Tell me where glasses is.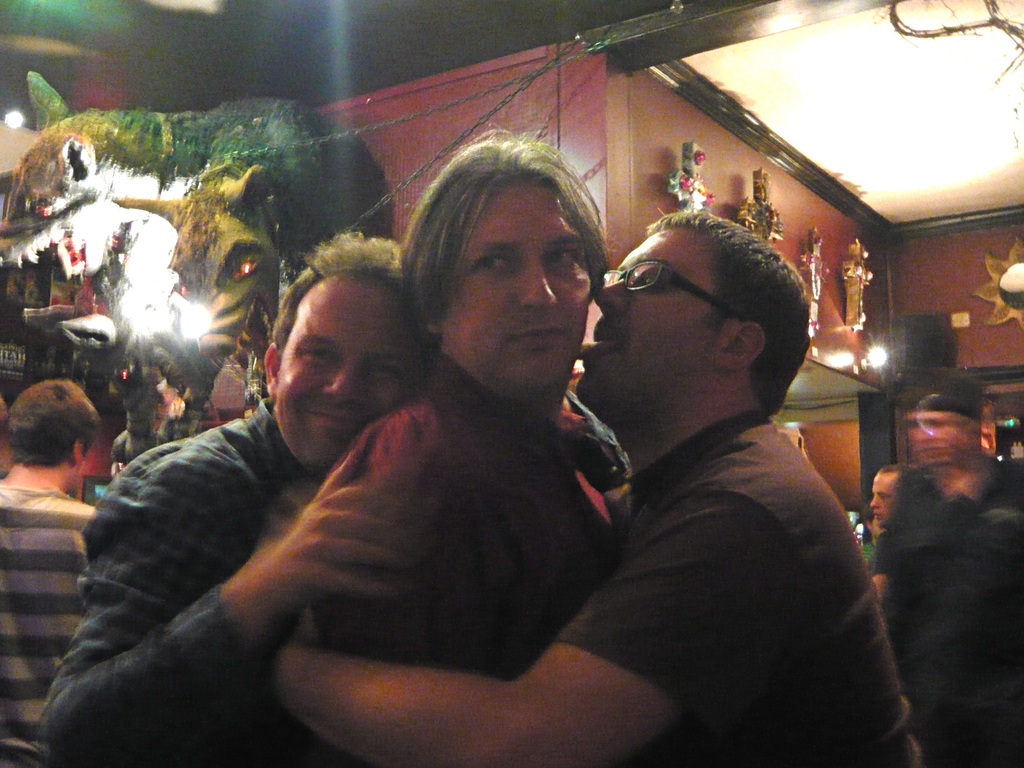
glasses is at <region>602, 255, 753, 323</region>.
